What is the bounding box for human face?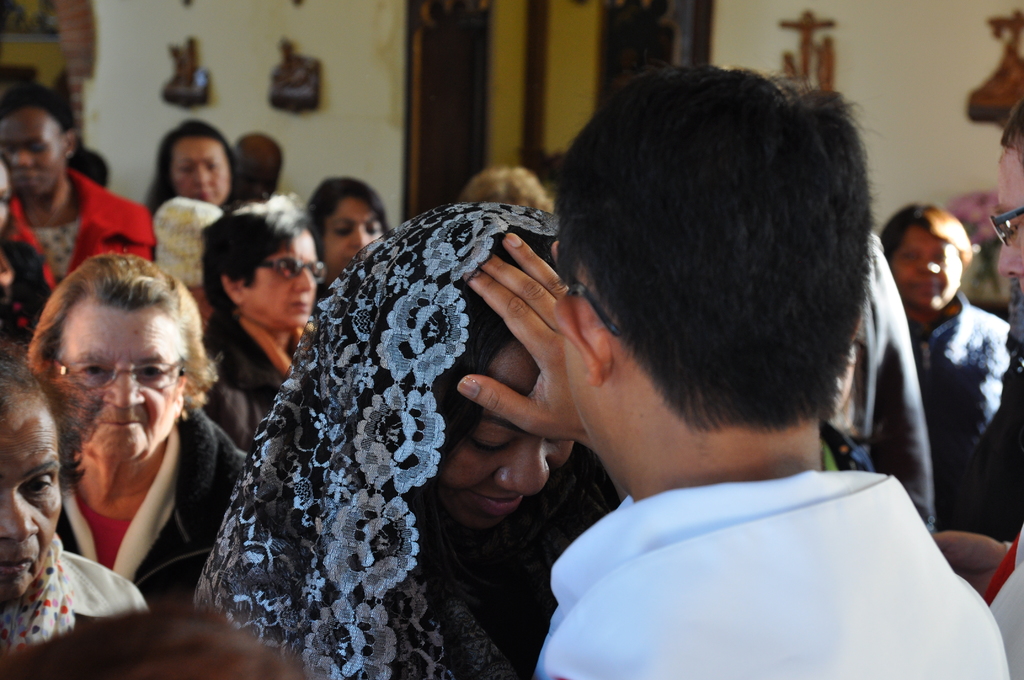
BBox(238, 235, 318, 327).
